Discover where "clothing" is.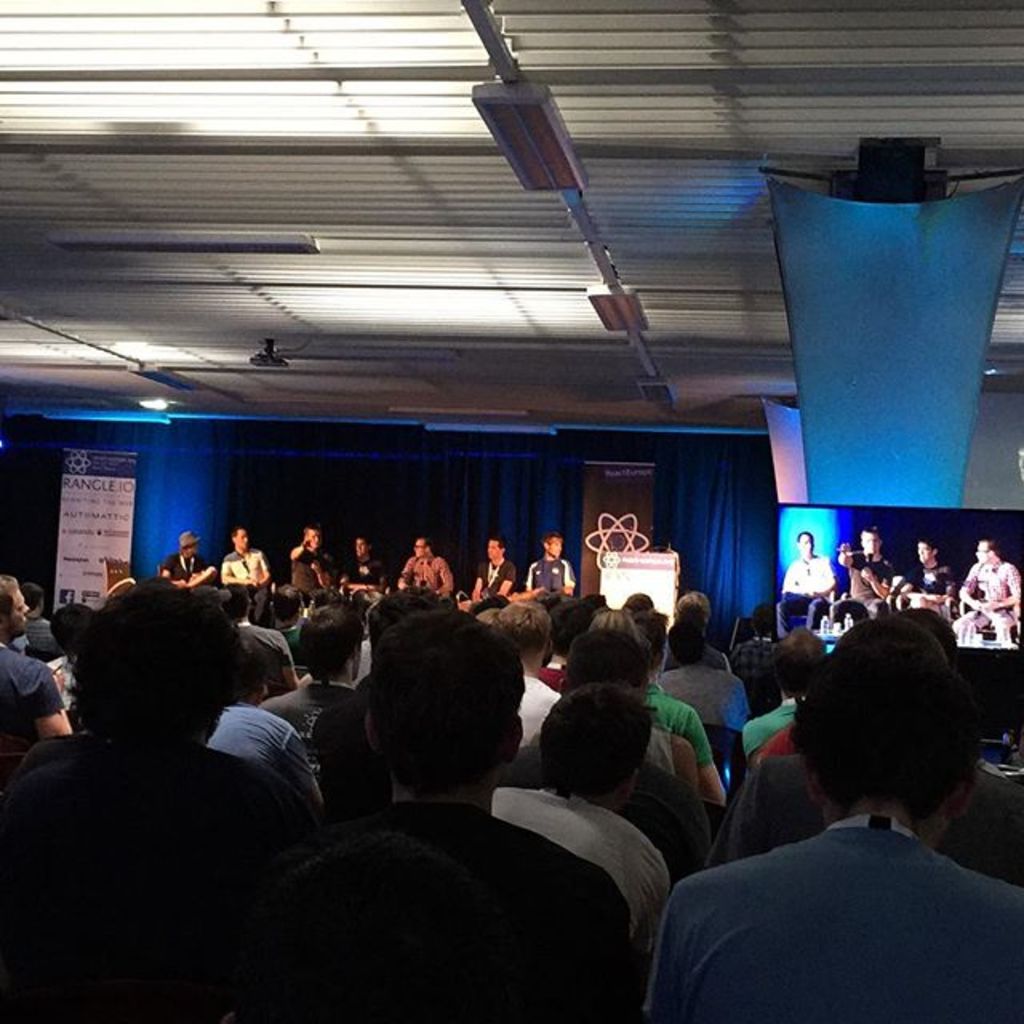
Discovered at rect(739, 635, 784, 677).
